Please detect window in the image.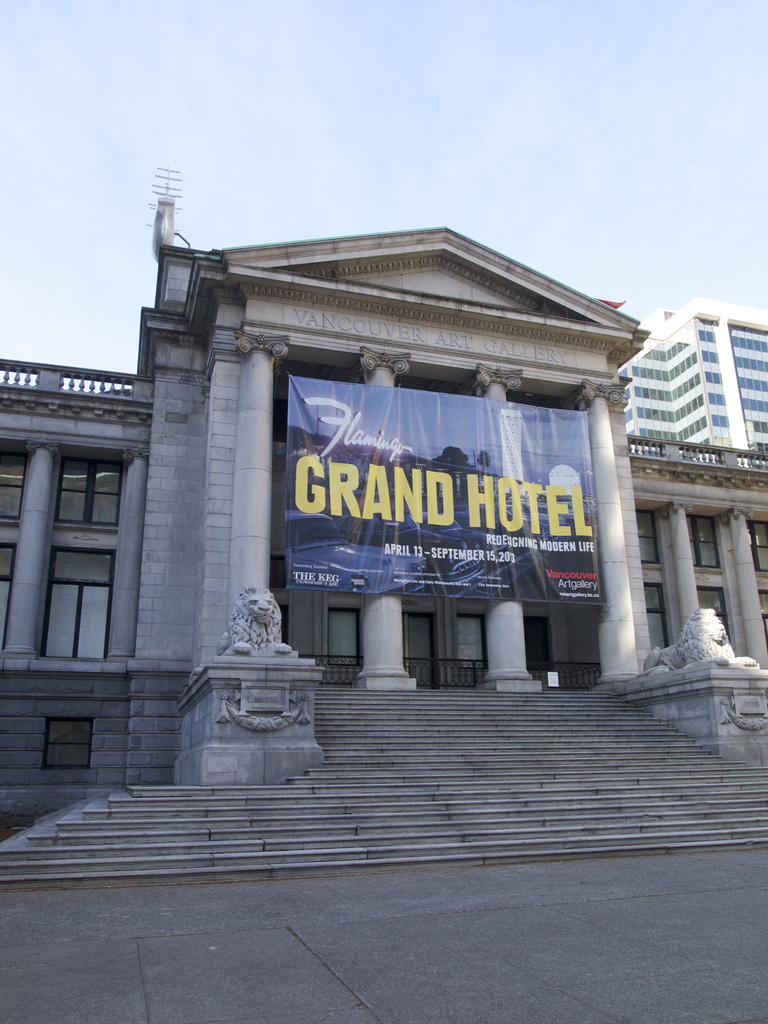
Rect(744, 515, 767, 580).
